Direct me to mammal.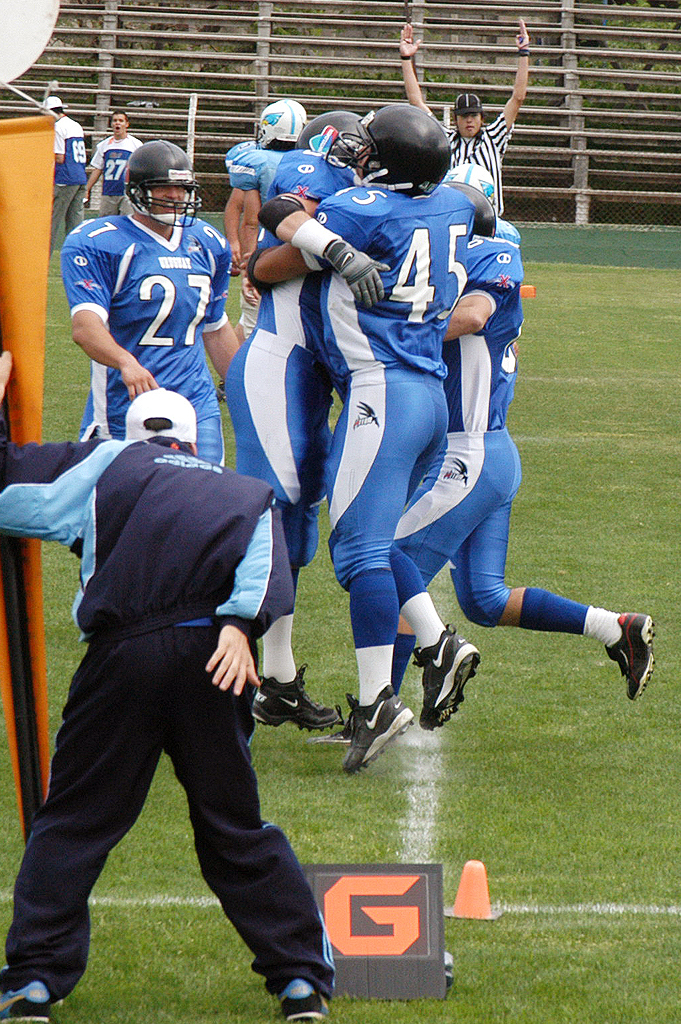
Direction: [79,108,139,225].
